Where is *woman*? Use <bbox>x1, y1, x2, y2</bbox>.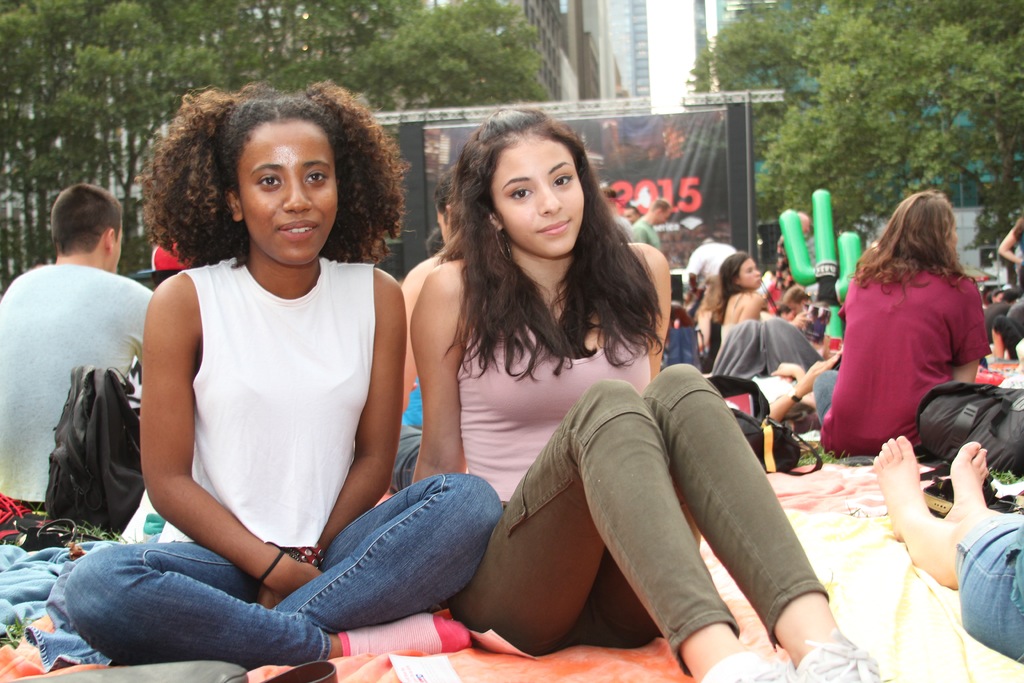
<bbox>710, 254, 765, 342</bbox>.
